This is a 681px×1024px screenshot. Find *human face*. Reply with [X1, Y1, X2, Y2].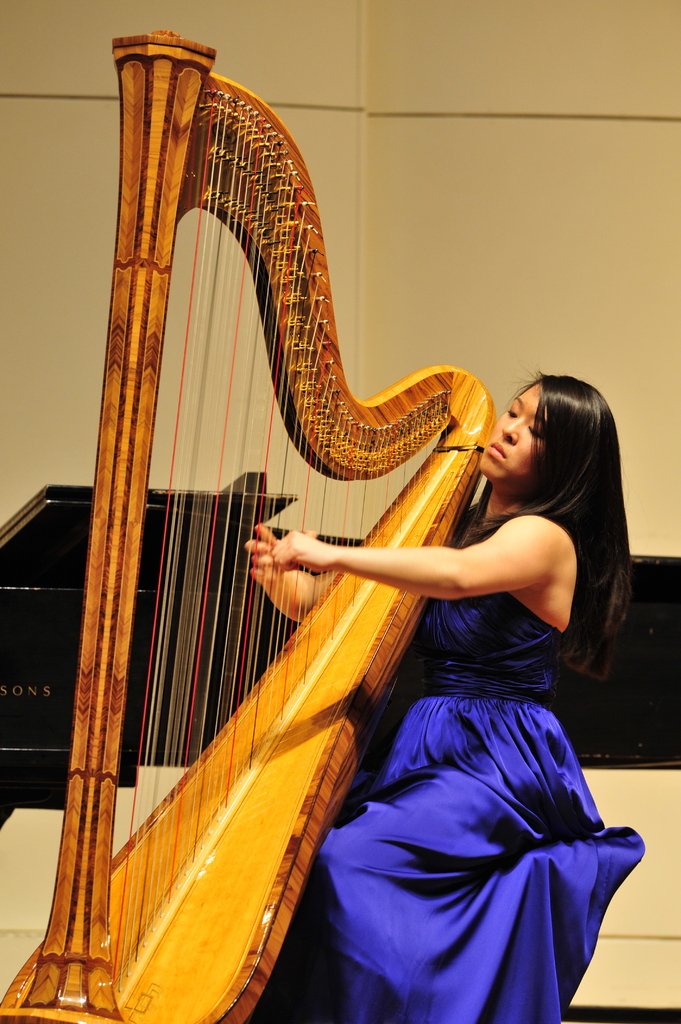
[471, 383, 551, 482].
